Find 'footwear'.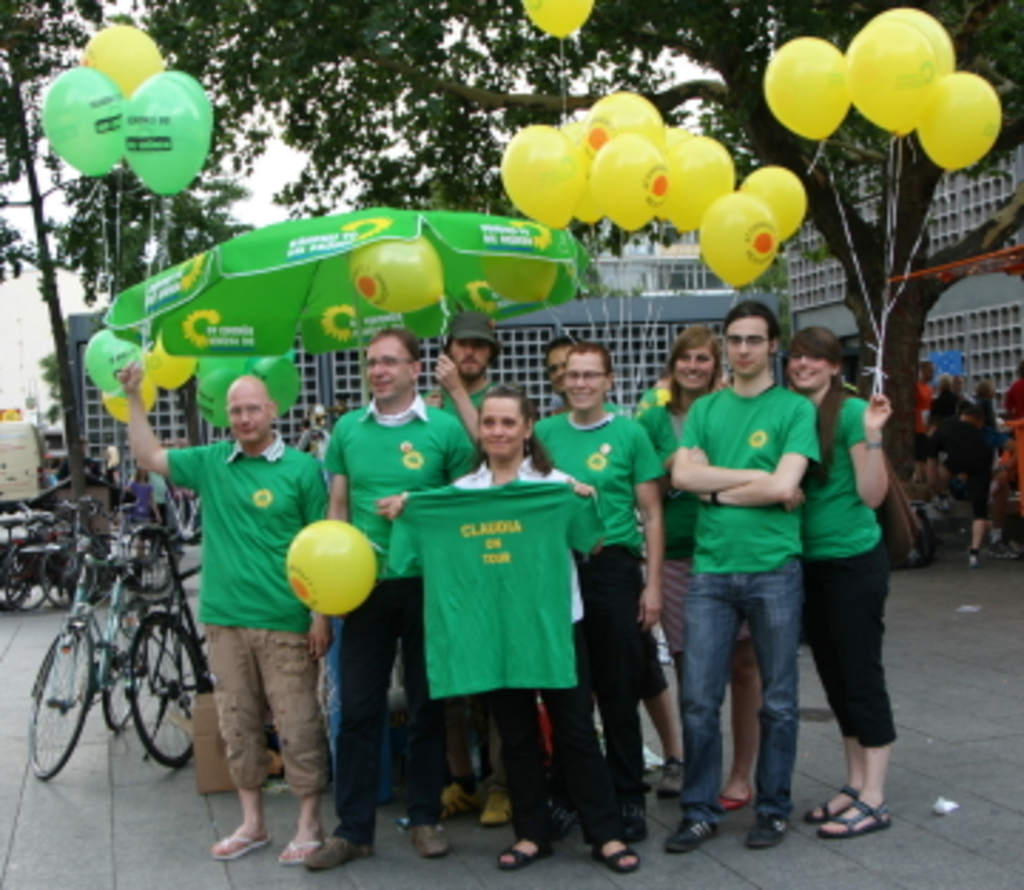
locate(478, 785, 518, 825).
